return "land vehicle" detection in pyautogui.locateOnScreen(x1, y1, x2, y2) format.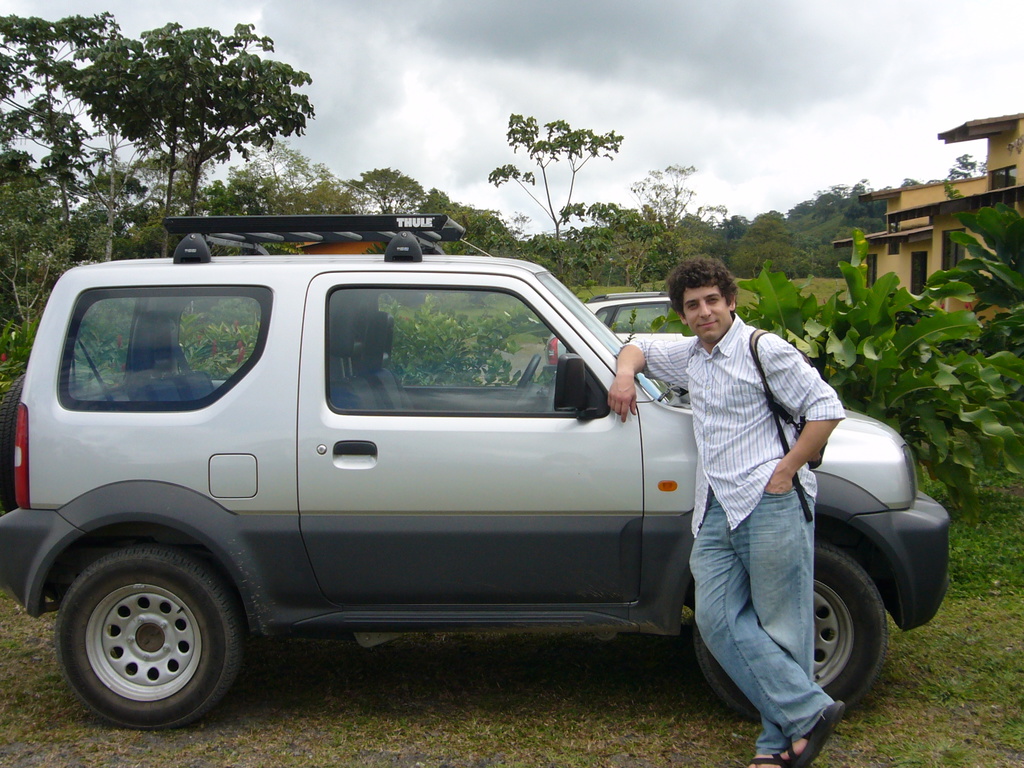
pyautogui.locateOnScreen(541, 291, 695, 383).
